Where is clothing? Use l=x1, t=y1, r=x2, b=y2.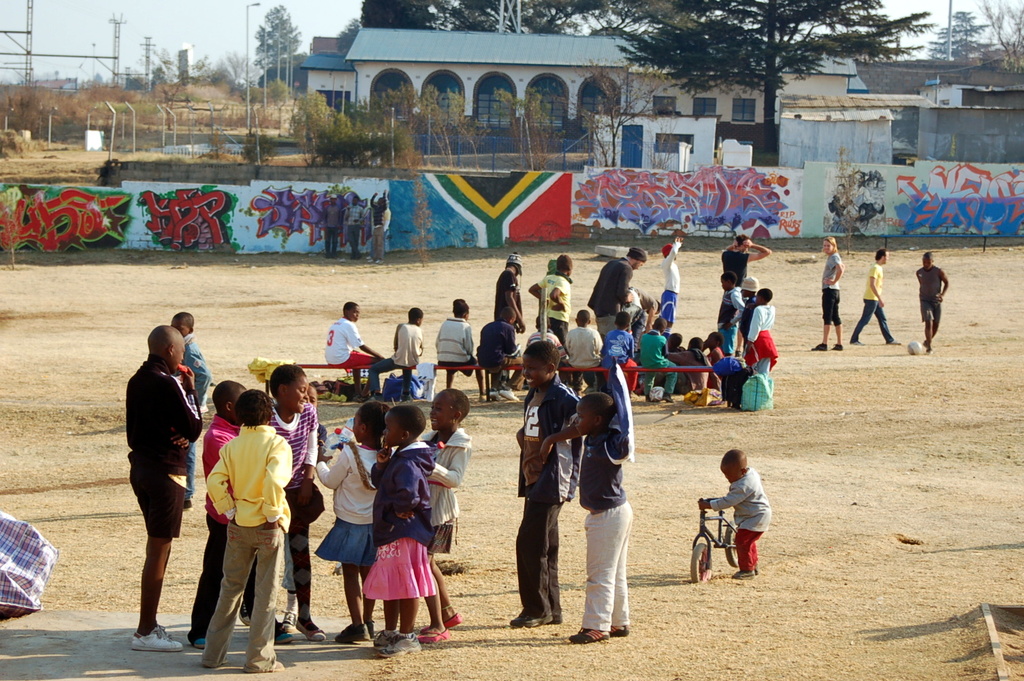
l=439, t=314, r=476, b=368.
